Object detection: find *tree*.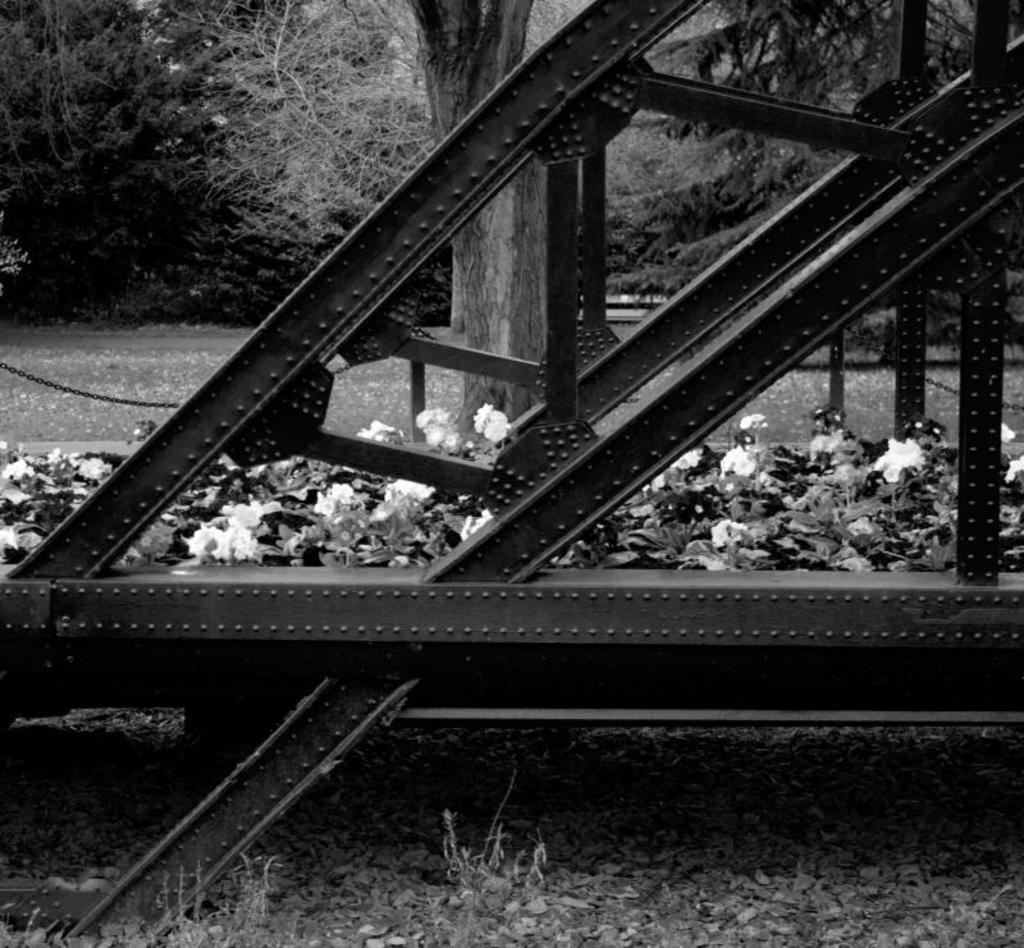
detection(390, 0, 557, 443).
